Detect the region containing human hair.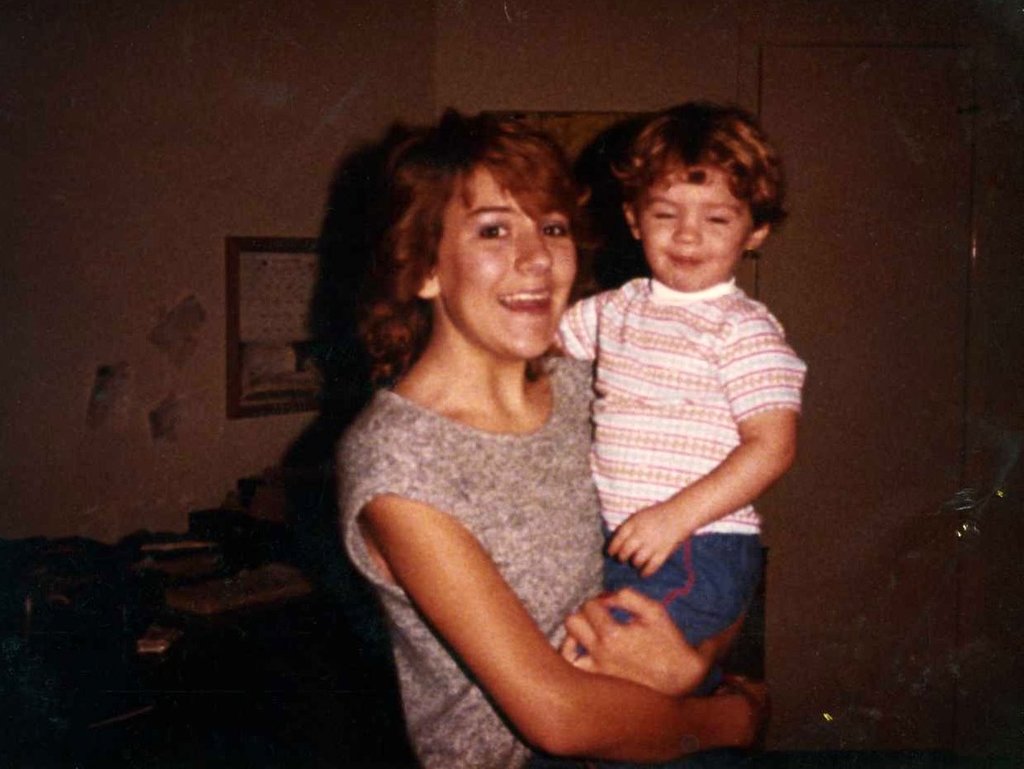
bbox=[334, 111, 601, 386].
